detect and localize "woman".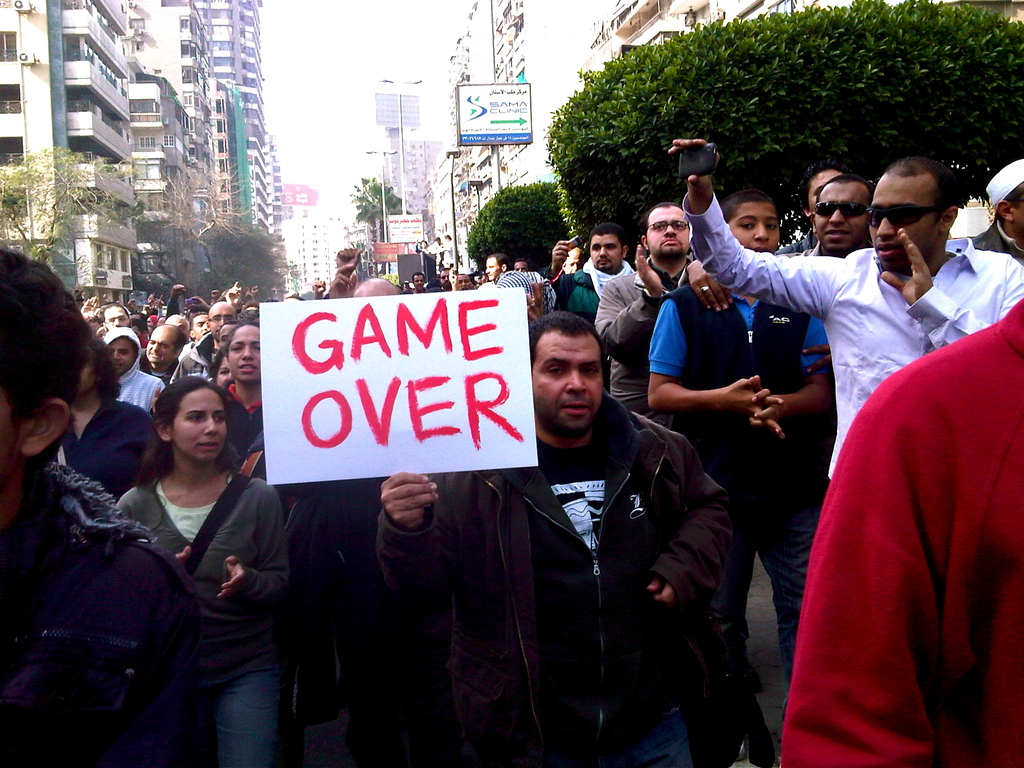
Localized at box(218, 325, 268, 481).
